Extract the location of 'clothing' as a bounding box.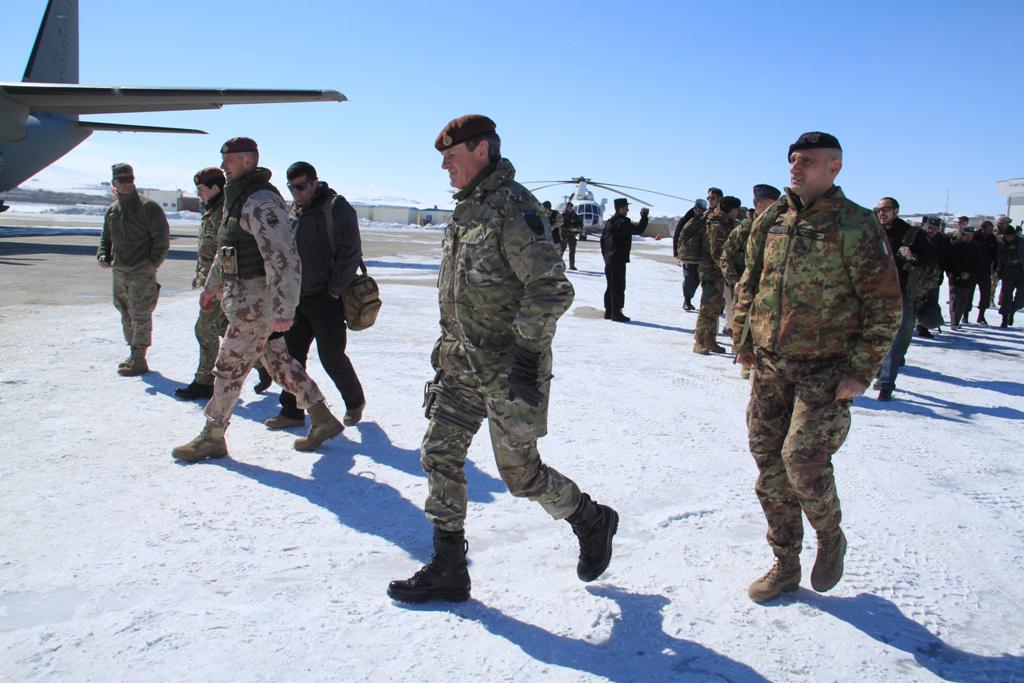
crop(726, 134, 910, 583).
